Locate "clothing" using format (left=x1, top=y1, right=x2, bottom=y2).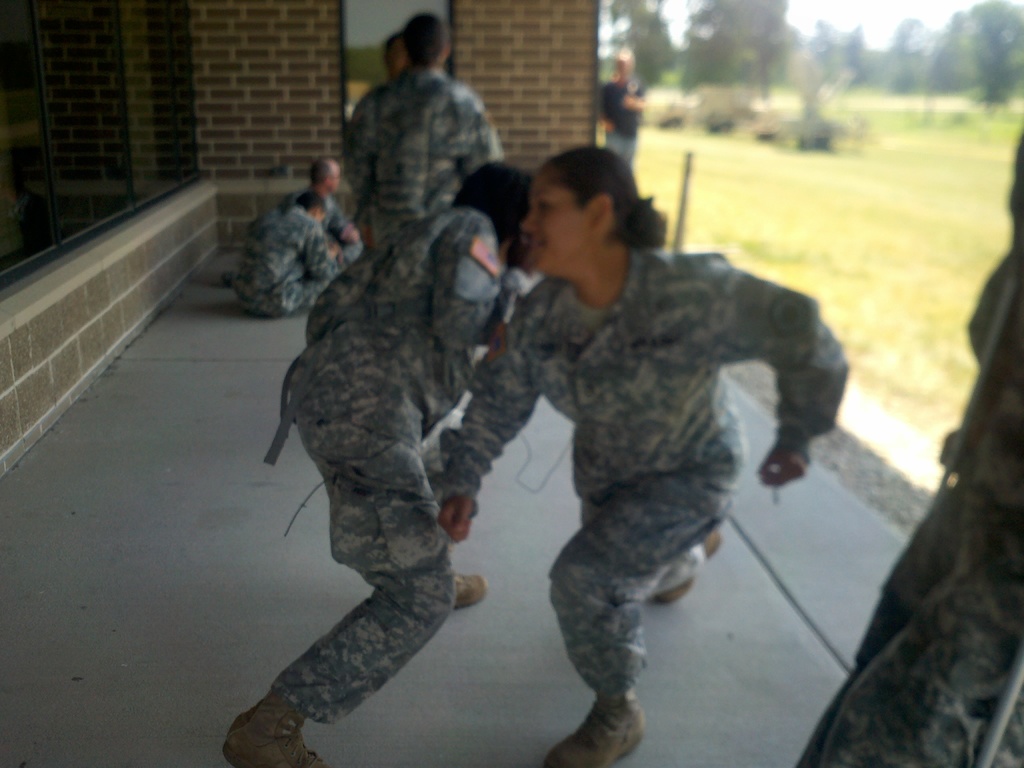
(left=232, top=193, right=344, bottom=312).
